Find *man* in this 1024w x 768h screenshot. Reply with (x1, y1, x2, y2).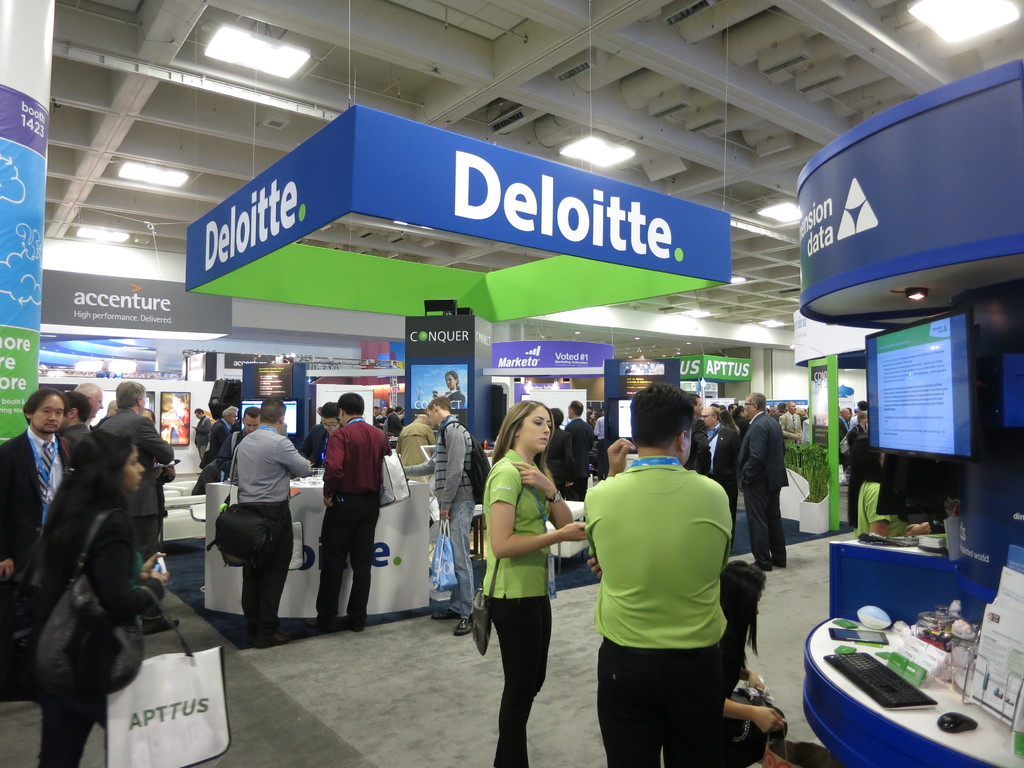
(781, 400, 804, 444).
